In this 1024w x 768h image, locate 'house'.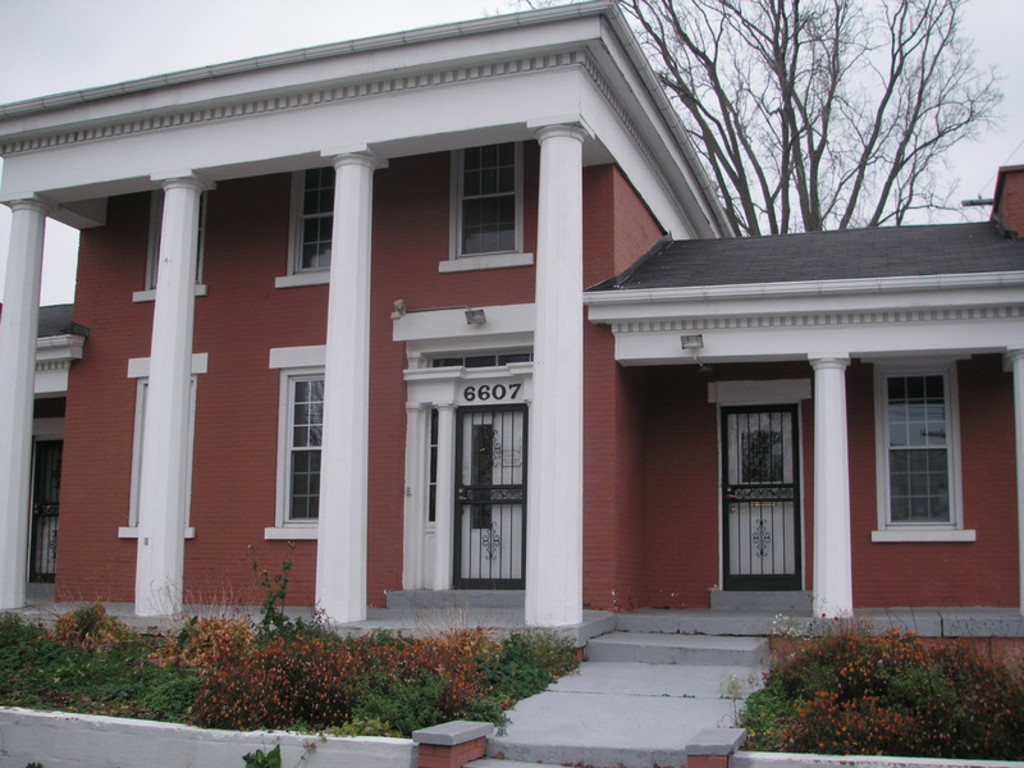
Bounding box: [x1=0, y1=0, x2=1023, y2=767].
